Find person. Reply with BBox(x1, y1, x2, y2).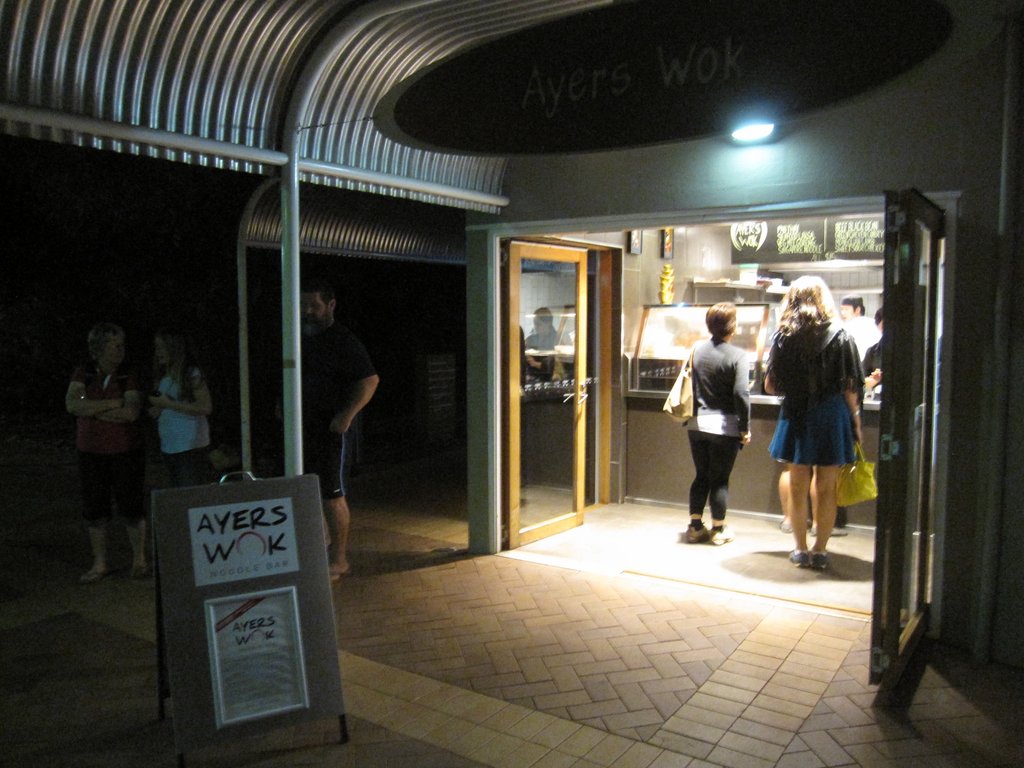
BBox(758, 276, 868, 575).
